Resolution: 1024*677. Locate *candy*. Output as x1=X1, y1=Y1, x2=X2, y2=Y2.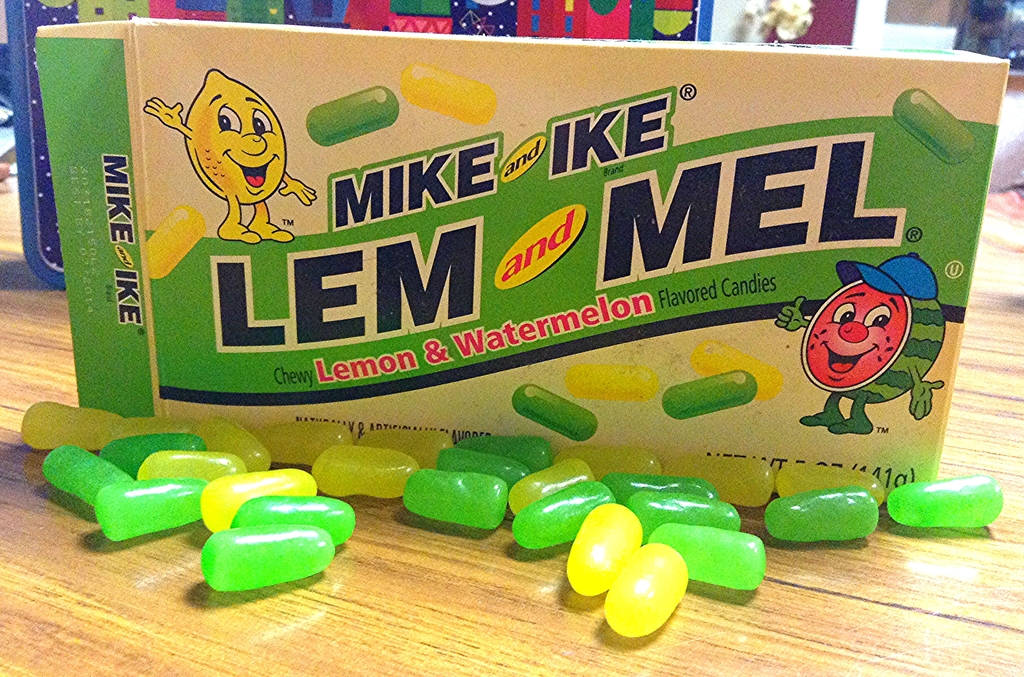
x1=292, y1=83, x2=401, y2=147.
